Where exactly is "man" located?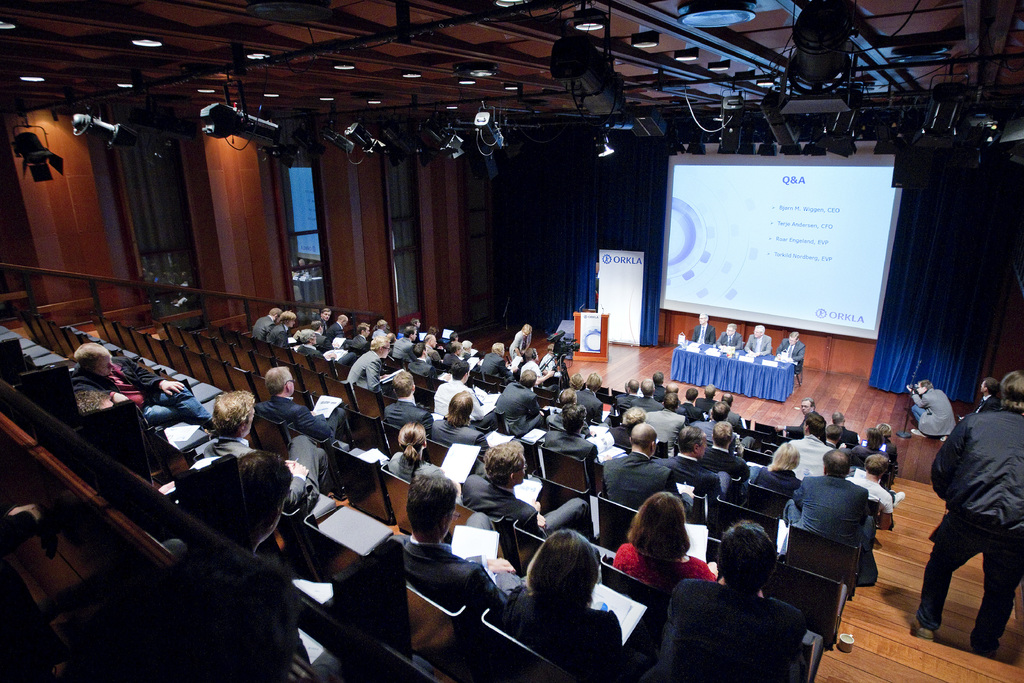
Its bounding box is region(253, 368, 342, 440).
